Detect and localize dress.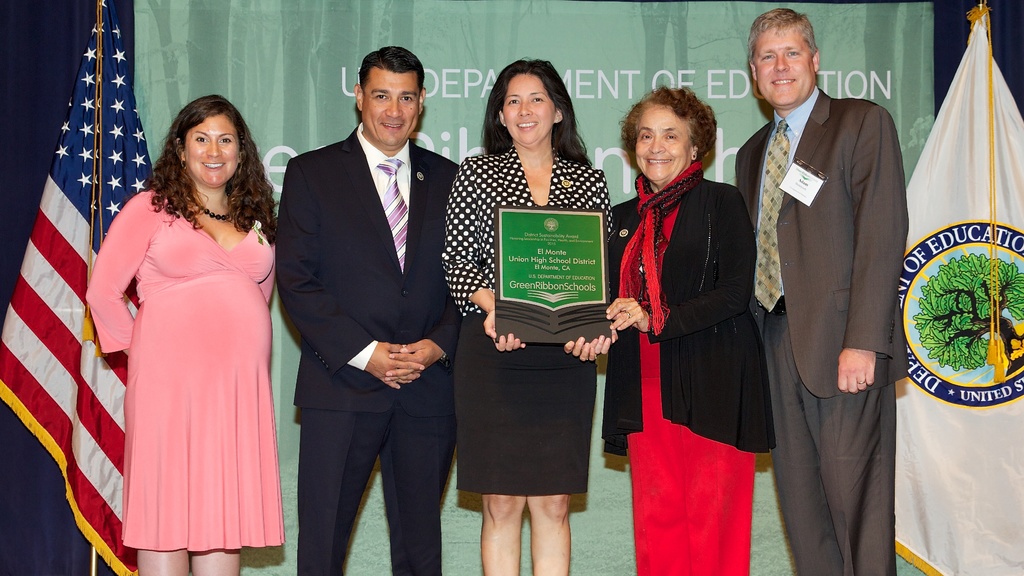
Localized at 620:208:750:575.
